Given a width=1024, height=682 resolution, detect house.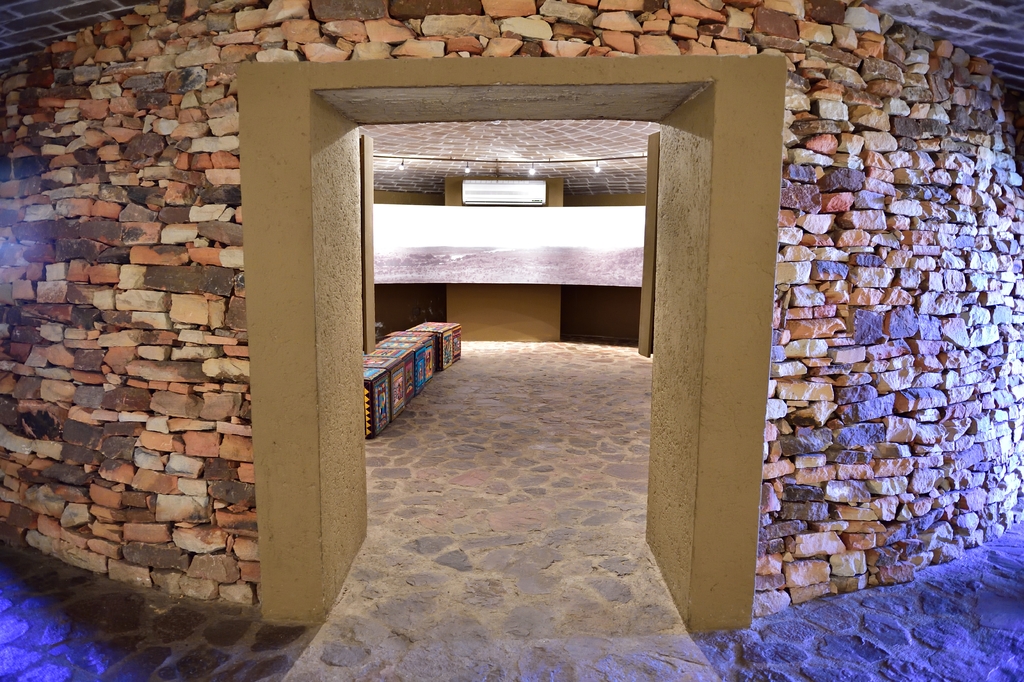
Rect(73, 0, 938, 628).
